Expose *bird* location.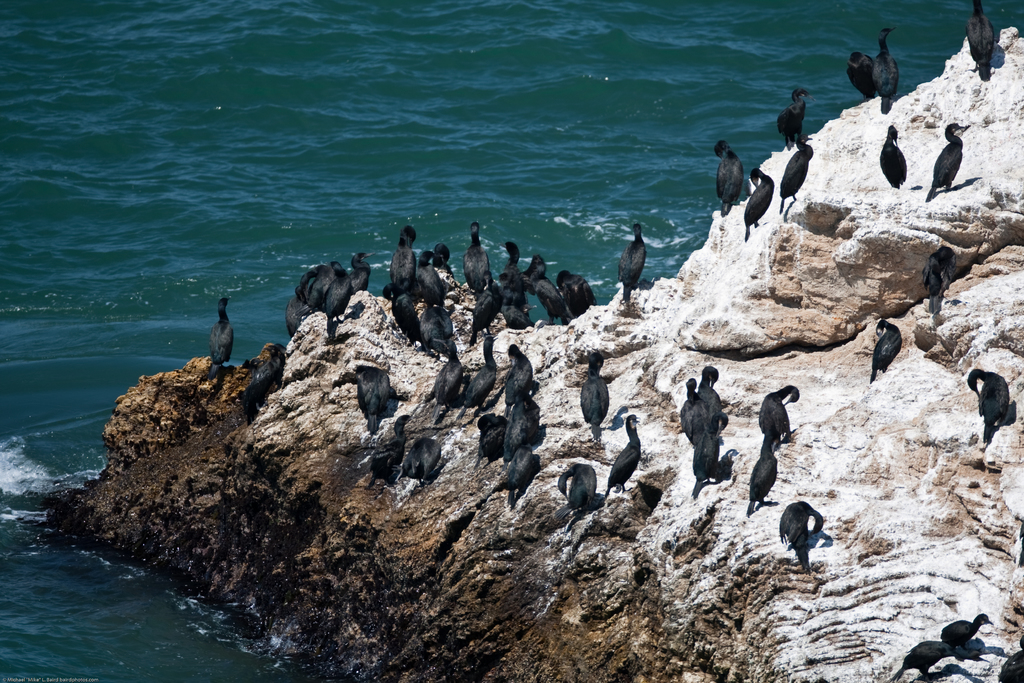
Exposed at box=[500, 345, 529, 414].
